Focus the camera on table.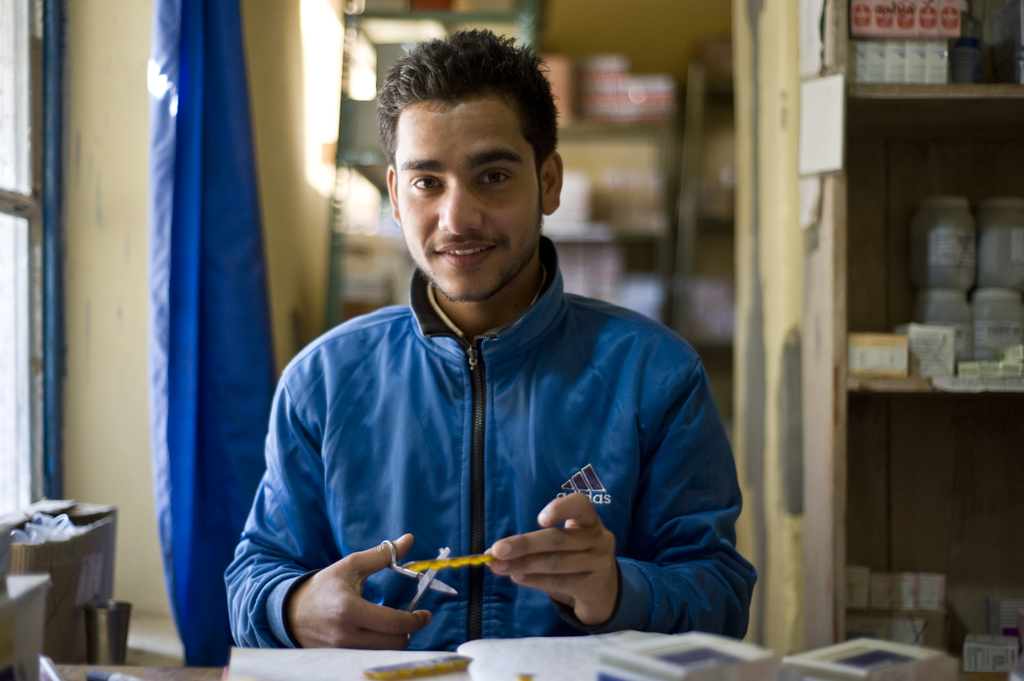
Focus region: crop(50, 657, 1018, 680).
